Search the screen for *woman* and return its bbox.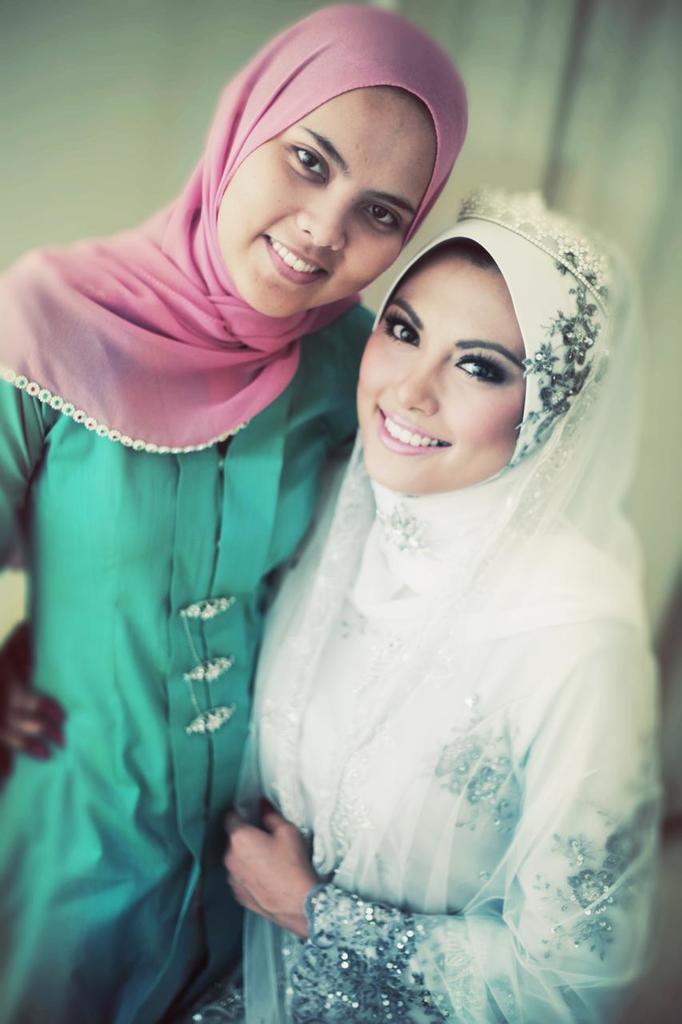
Found: Rect(0, 0, 473, 1023).
